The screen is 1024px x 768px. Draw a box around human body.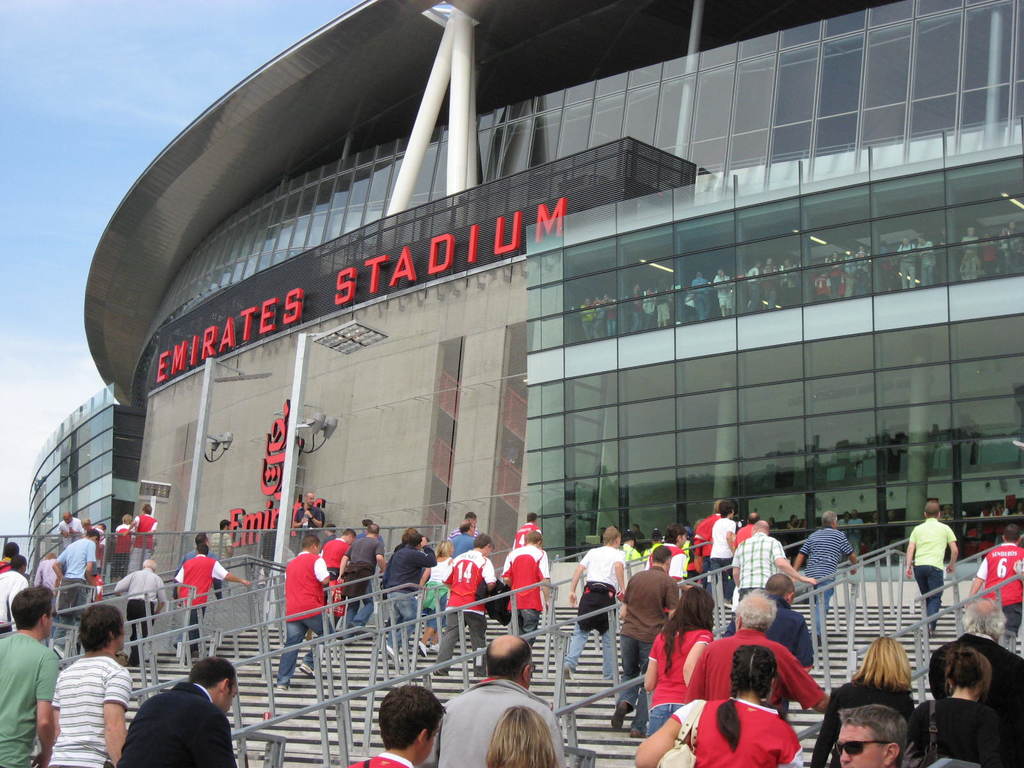
BBox(60, 509, 83, 546).
